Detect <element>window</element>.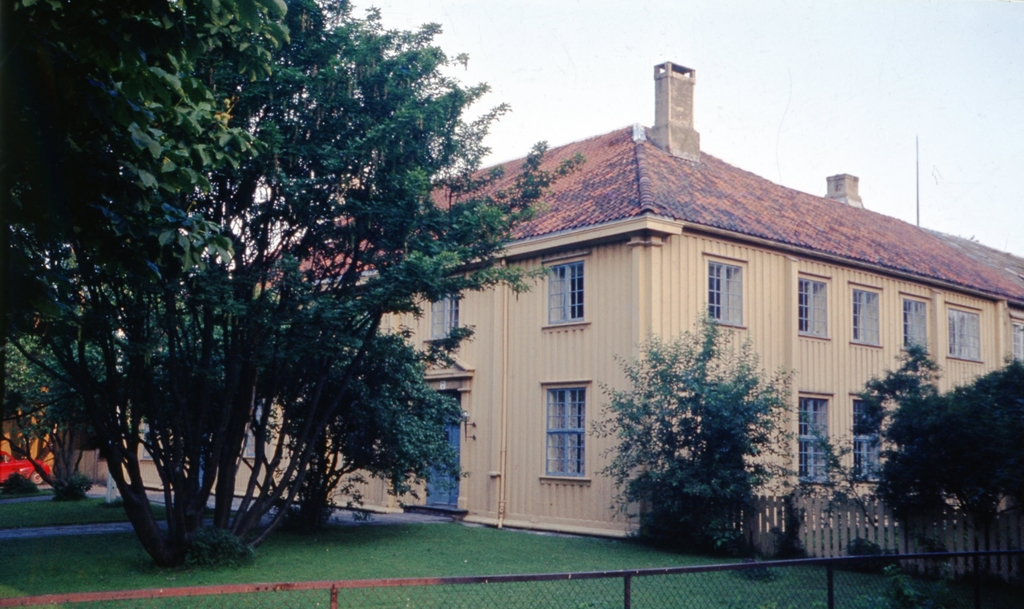
Detected at 698:255:747:327.
